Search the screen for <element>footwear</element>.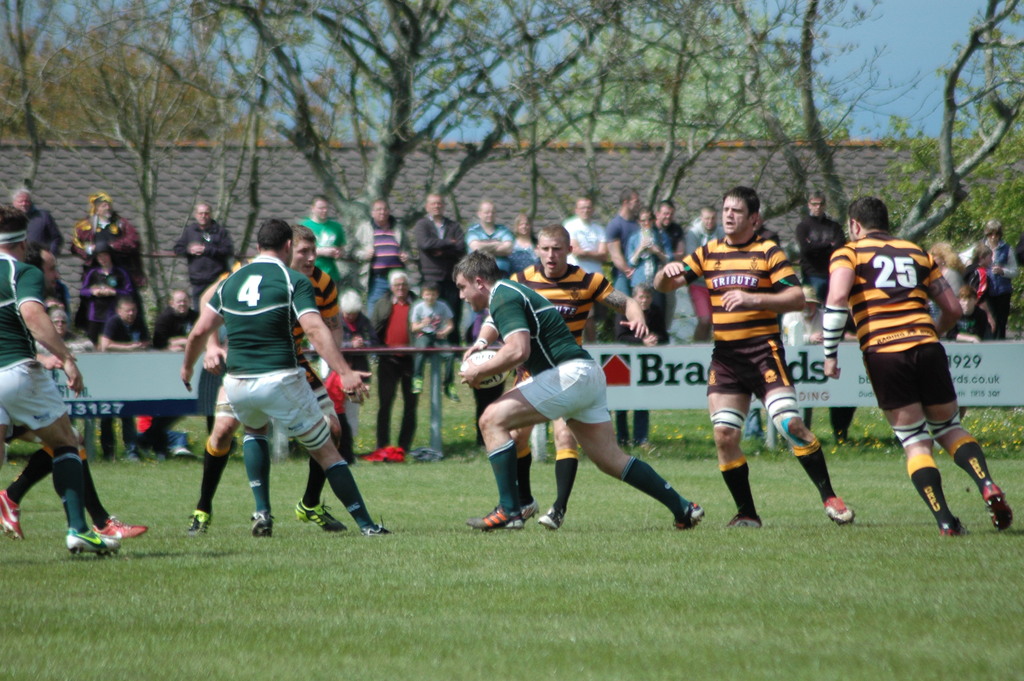
Found at box(359, 514, 389, 532).
